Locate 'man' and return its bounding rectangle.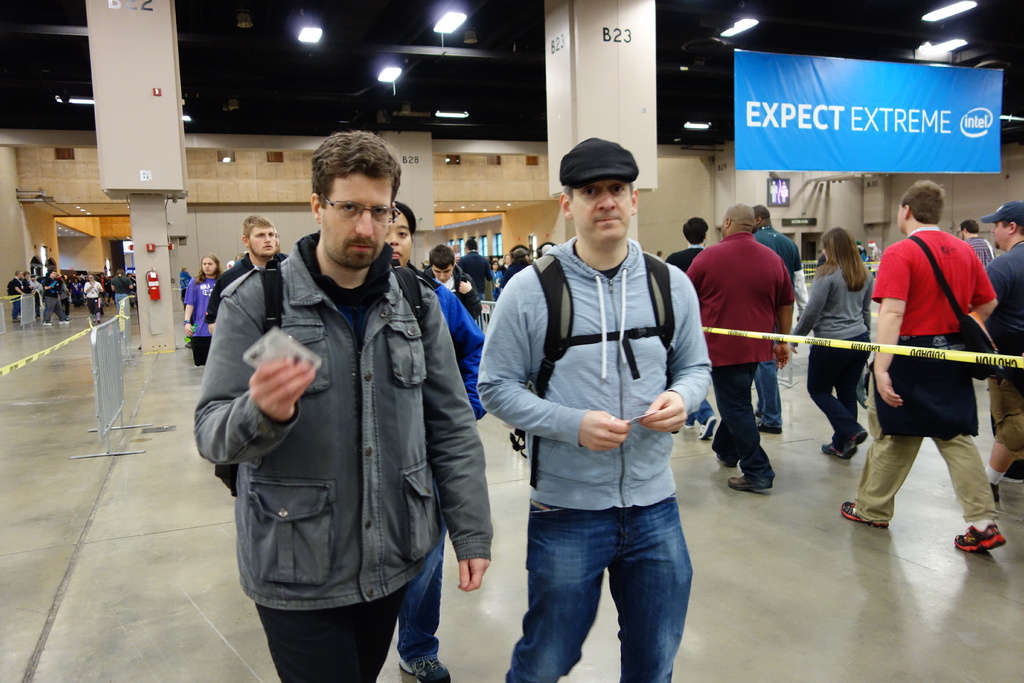
<box>424,244,483,326</box>.
